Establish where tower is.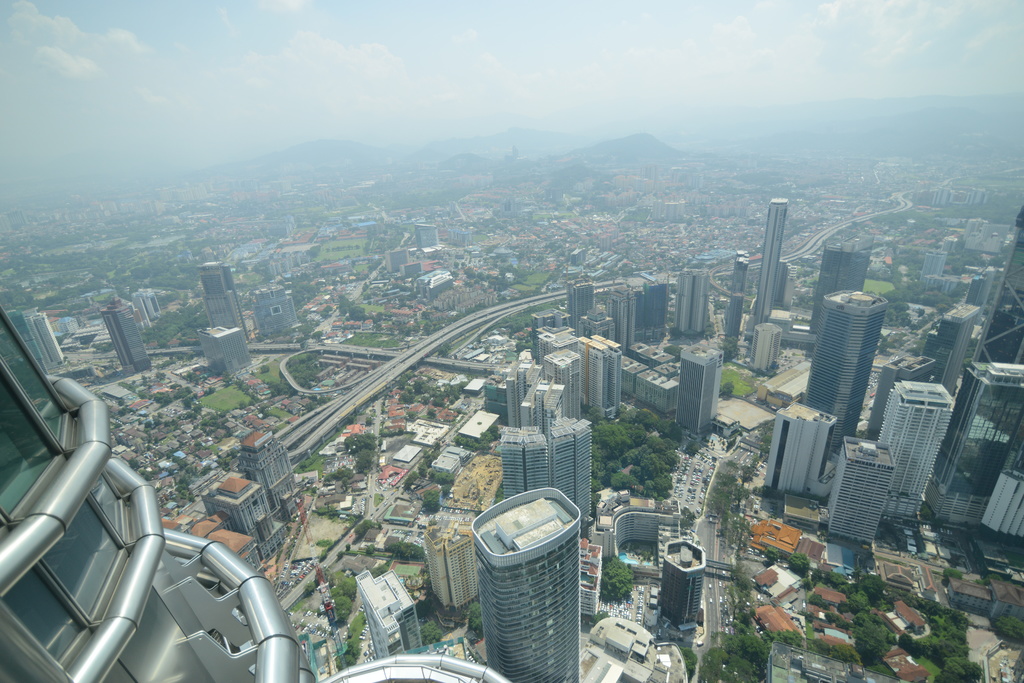
Established at bbox=[205, 253, 254, 348].
